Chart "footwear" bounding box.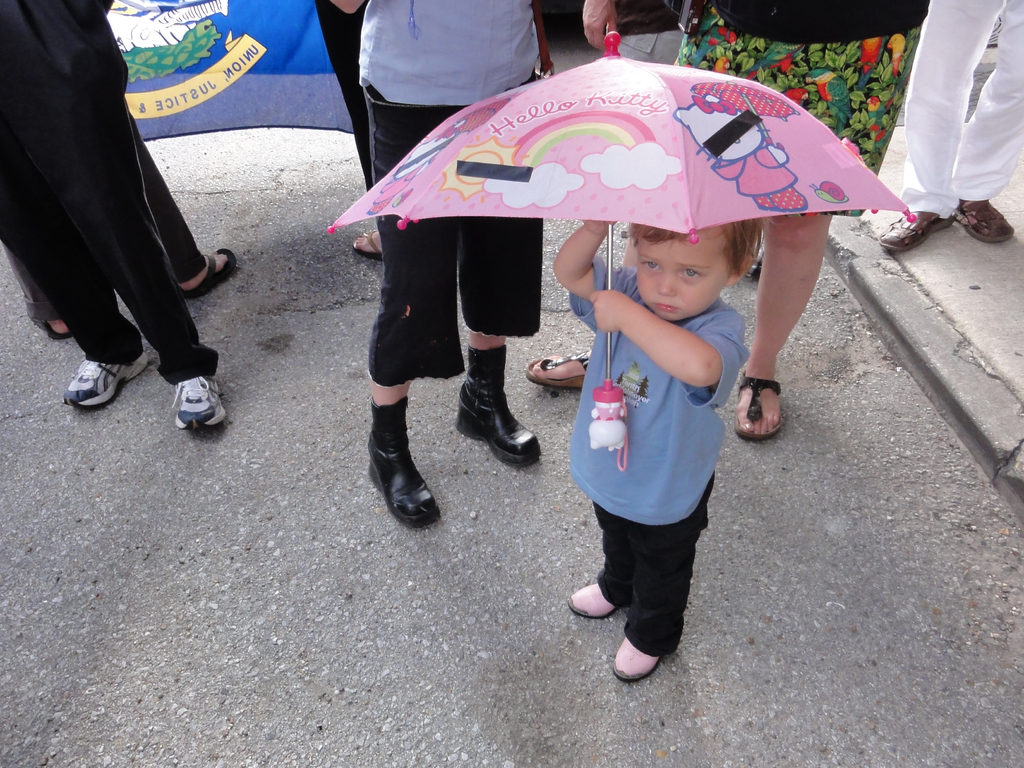
Charted: 738/378/789/445.
